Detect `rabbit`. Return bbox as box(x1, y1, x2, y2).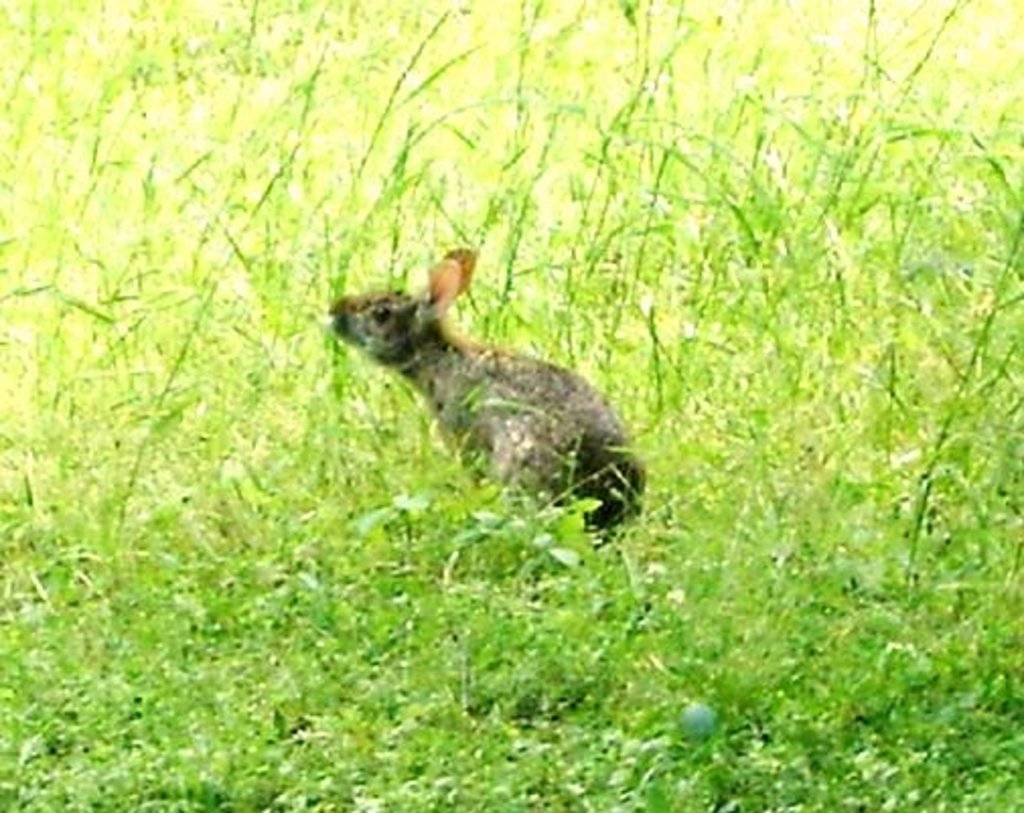
box(320, 243, 647, 531).
